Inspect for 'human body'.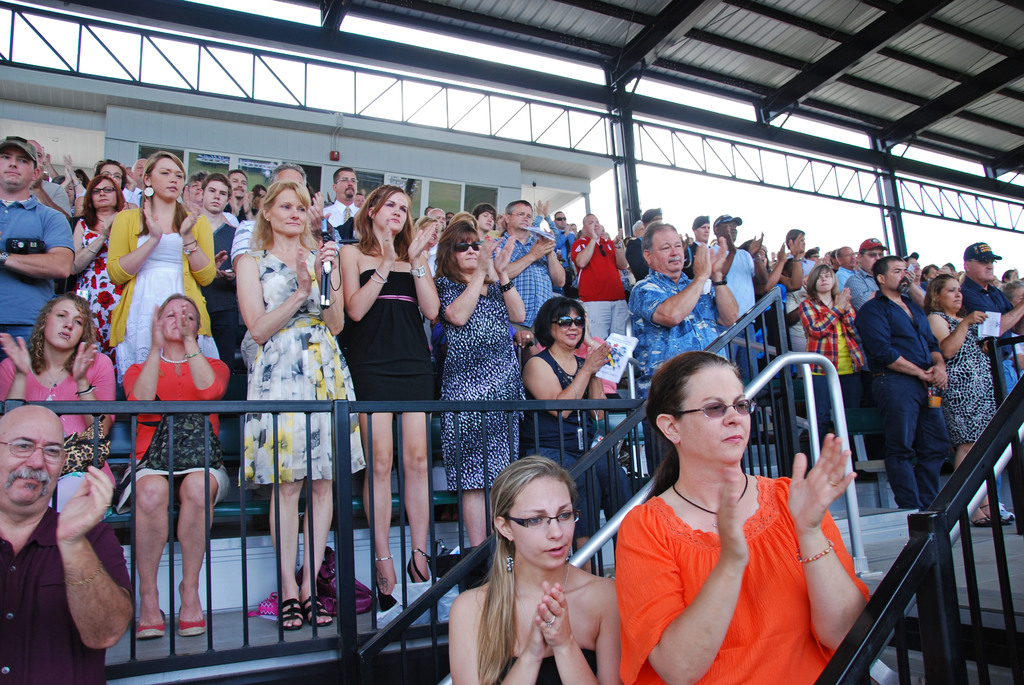
Inspection: region(88, 159, 138, 210).
